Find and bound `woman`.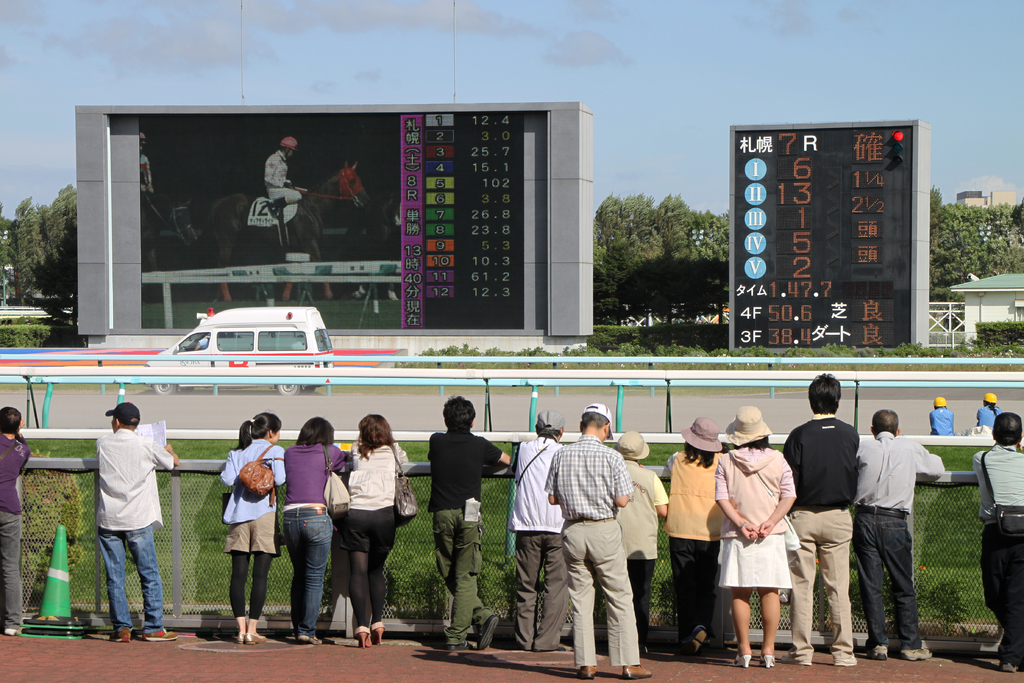
Bound: box(220, 409, 285, 645).
